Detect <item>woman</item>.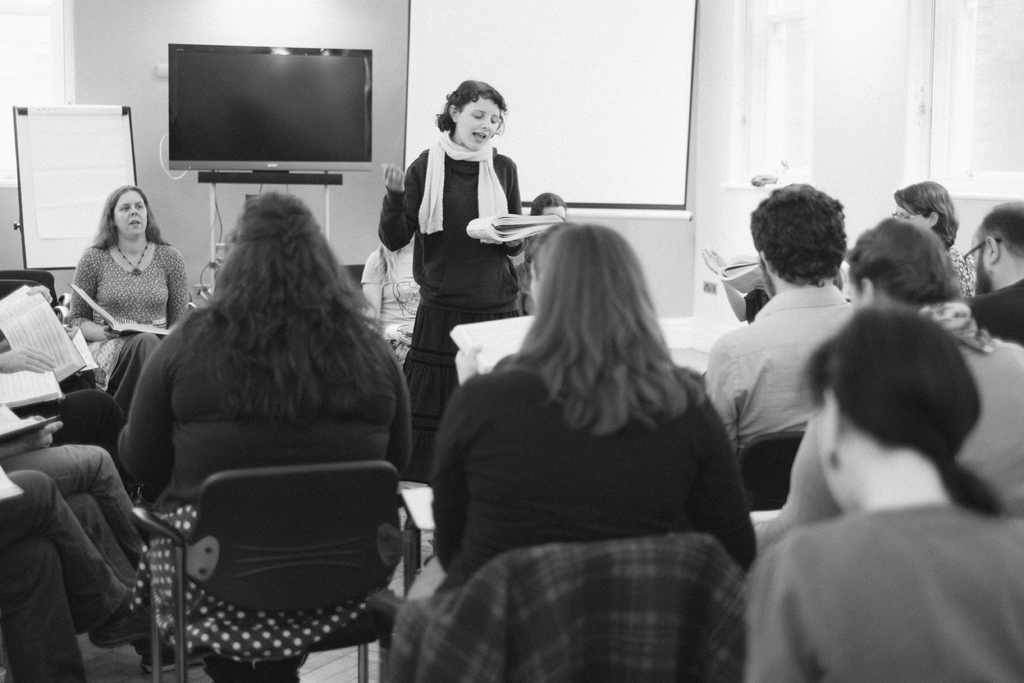
Detected at 380 79 524 478.
